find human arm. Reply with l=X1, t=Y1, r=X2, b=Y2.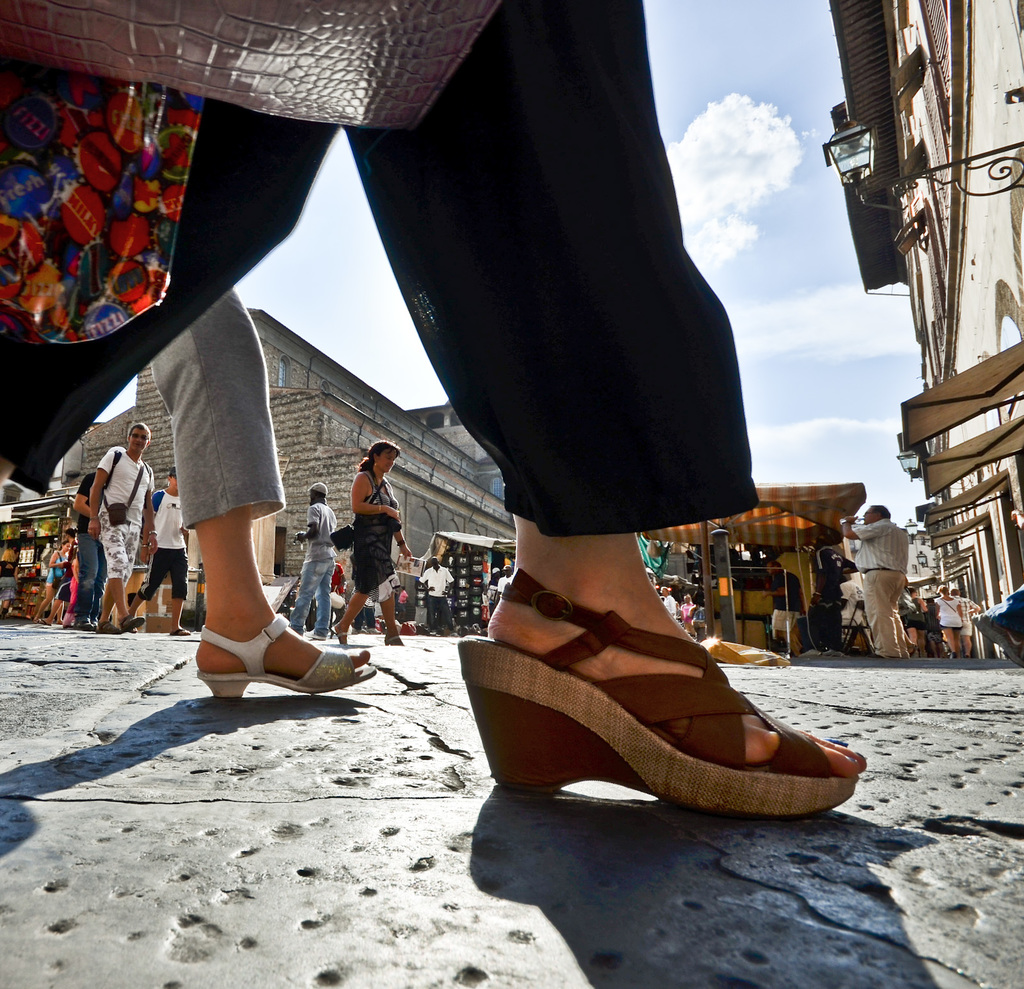
l=756, t=574, r=799, b=601.
